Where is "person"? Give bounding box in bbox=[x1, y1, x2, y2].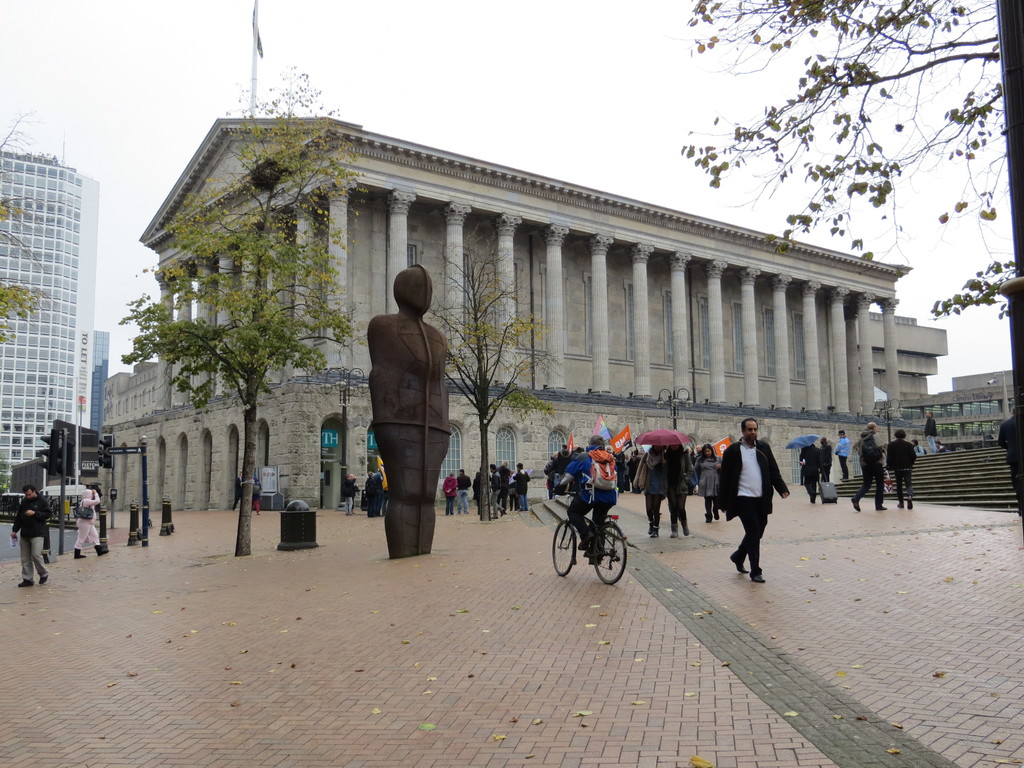
bbox=[938, 441, 943, 453].
